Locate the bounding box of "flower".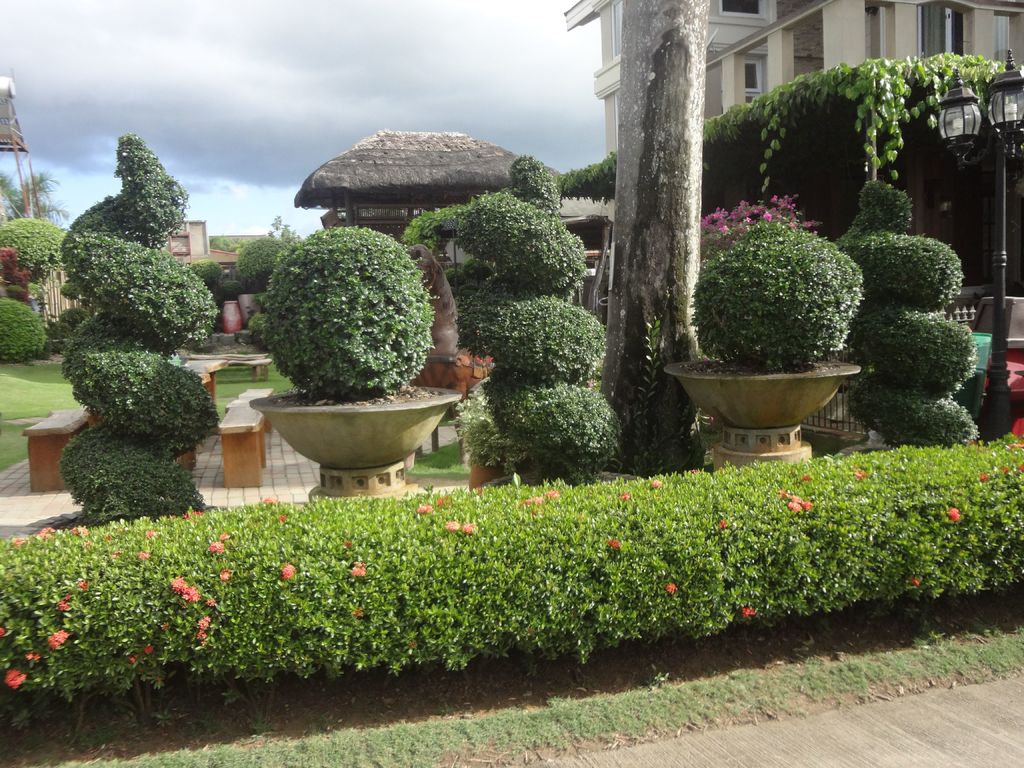
Bounding box: 128 653 138 665.
